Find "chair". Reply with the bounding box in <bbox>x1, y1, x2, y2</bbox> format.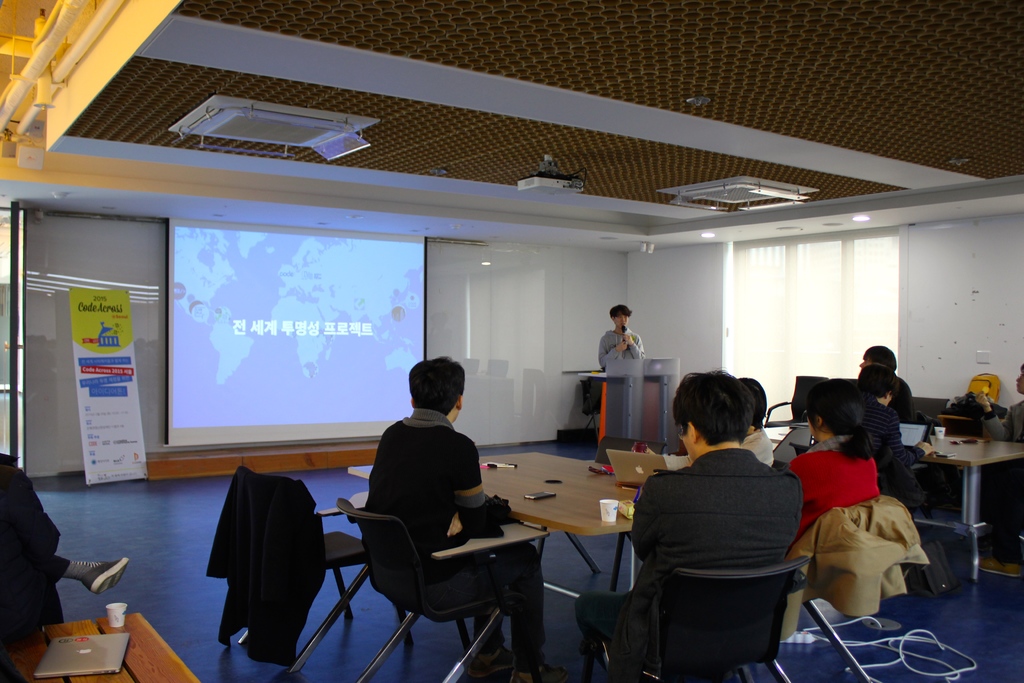
<bbox>596, 572, 797, 676</bbox>.
